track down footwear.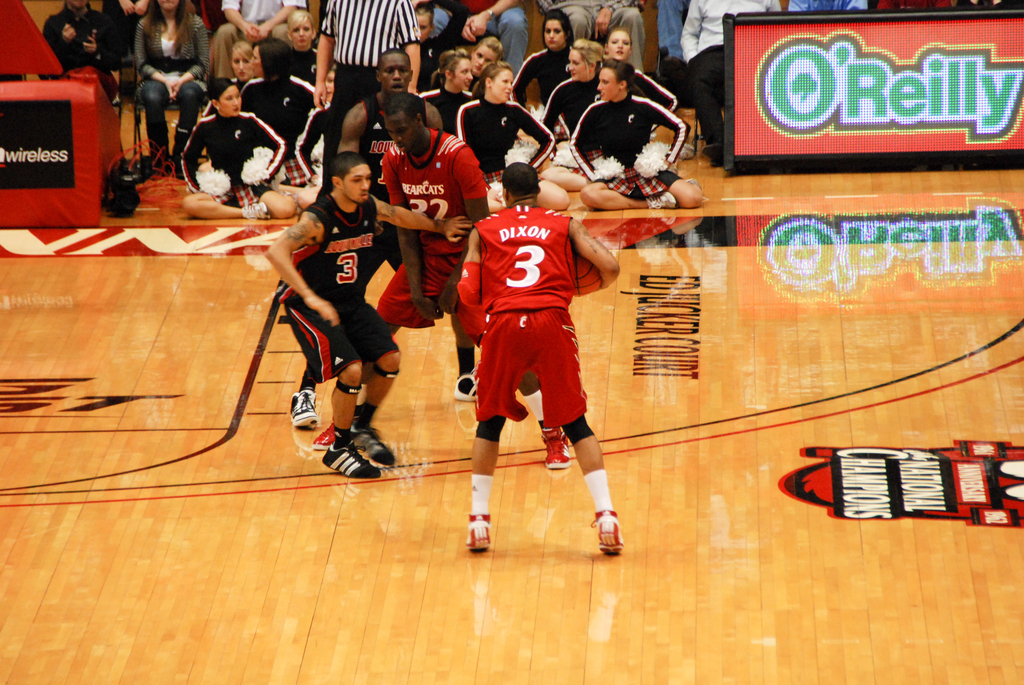
Tracked to detection(589, 519, 620, 552).
